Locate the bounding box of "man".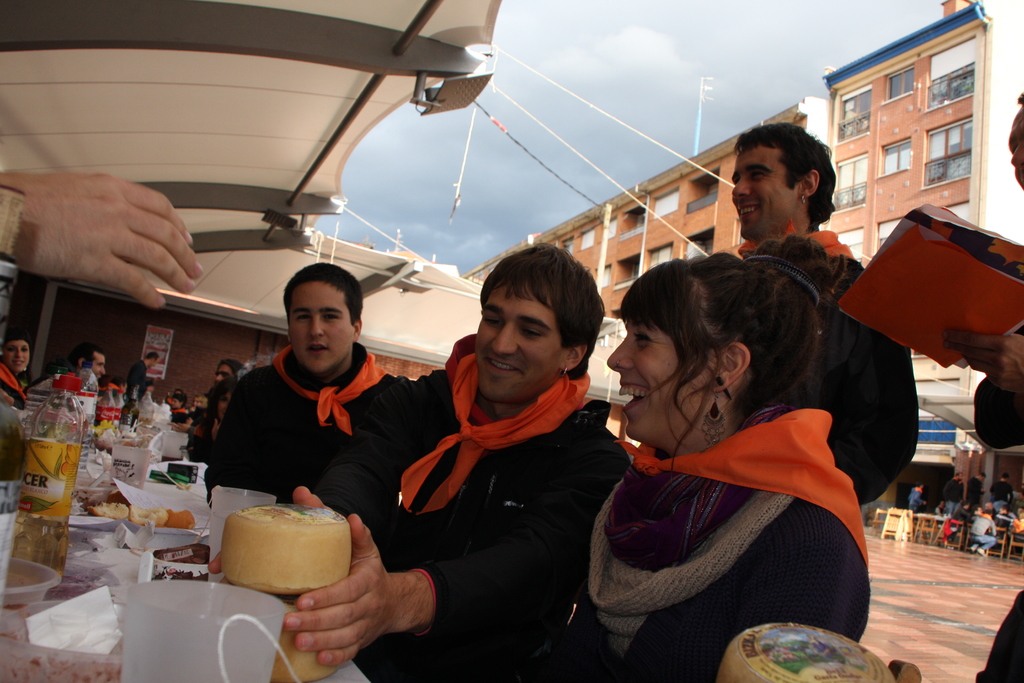
Bounding box: select_region(722, 138, 918, 502).
